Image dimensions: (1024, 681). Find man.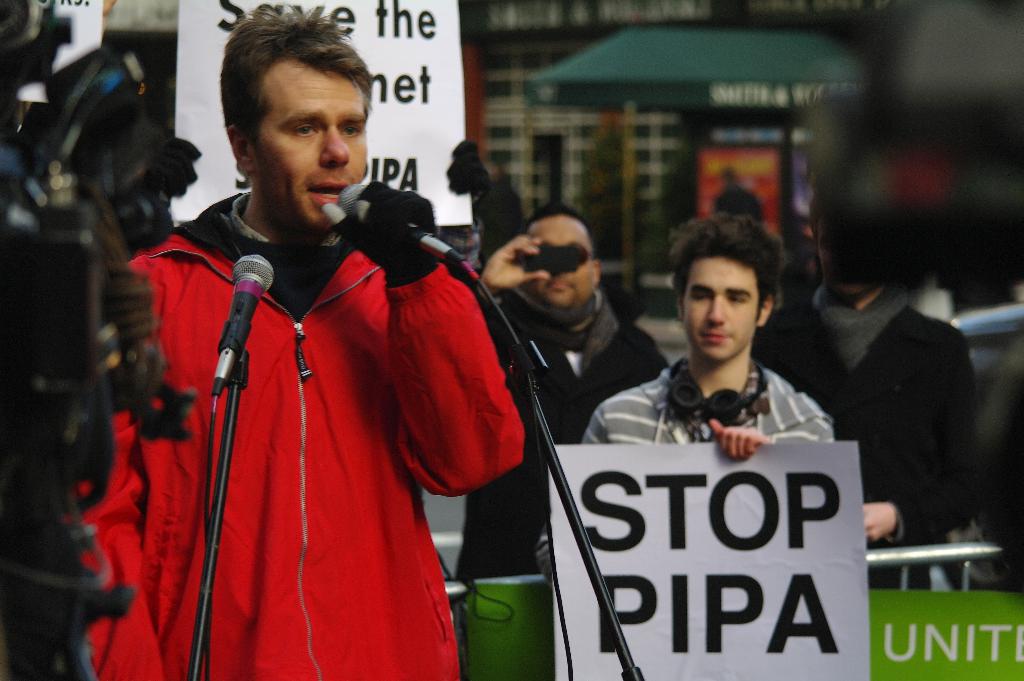
{"x1": 758, "y1": 198, "x2": 975, "y2": 591}.
